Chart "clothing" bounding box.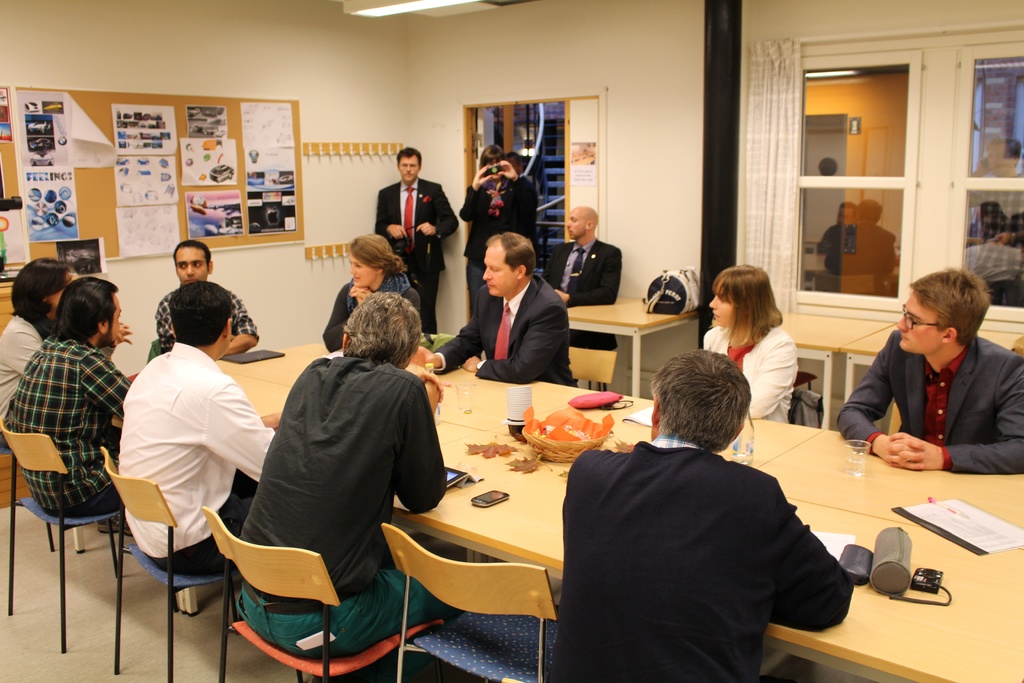
Charted: 696 318 797 425.
